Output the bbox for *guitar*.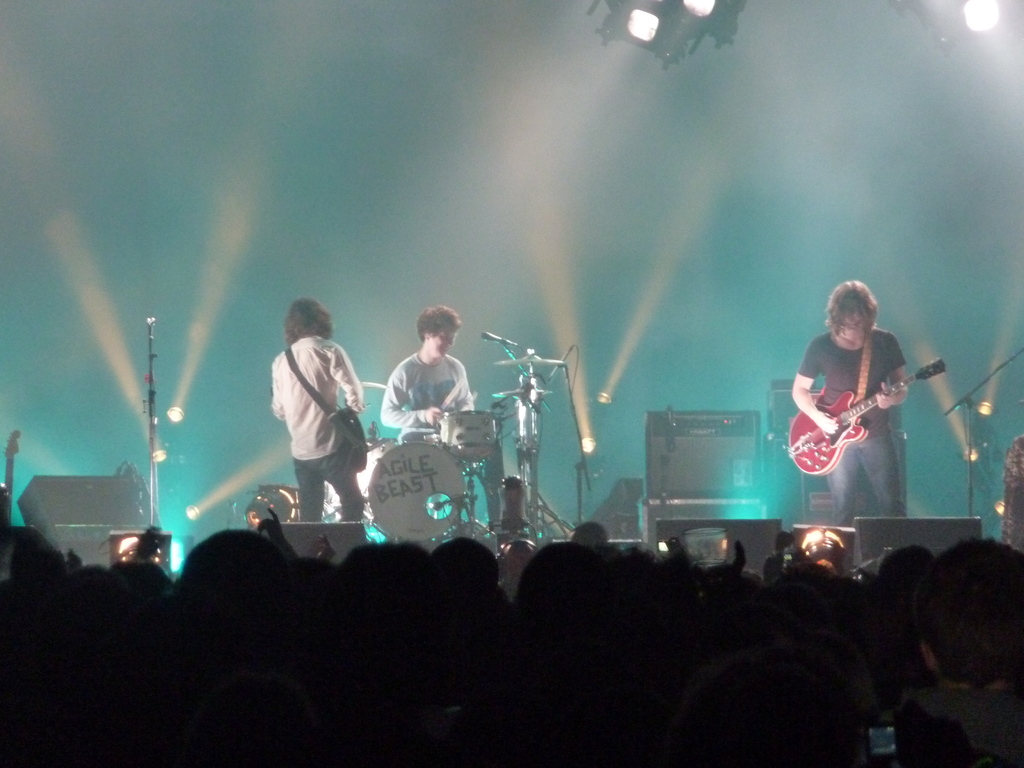
locate(787, 357, 949, 480).
